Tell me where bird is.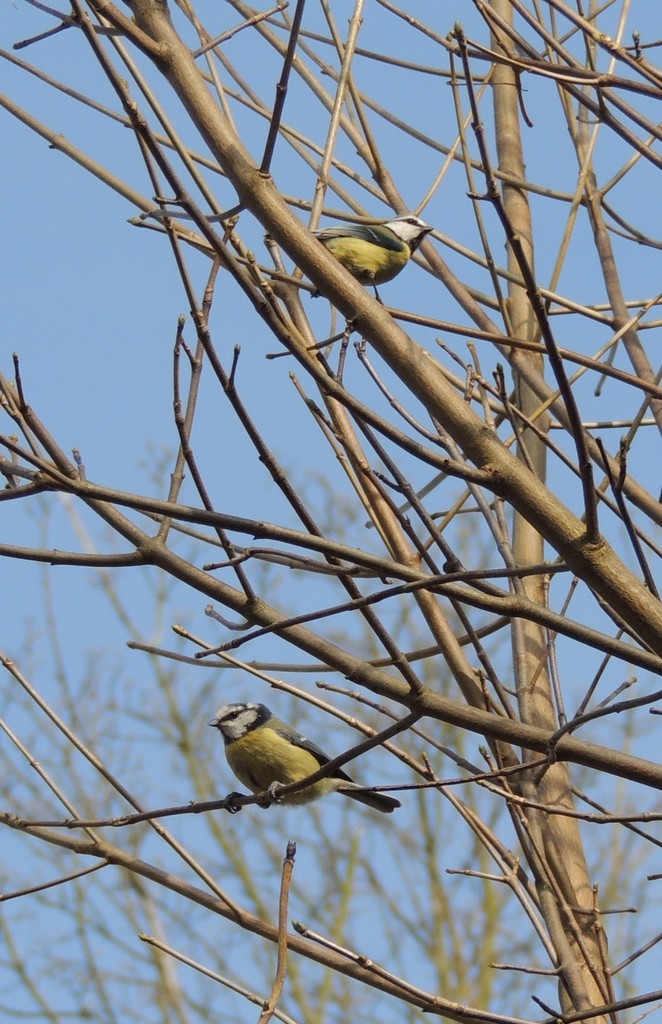
bird is at region(319, 207, 424, 280).
